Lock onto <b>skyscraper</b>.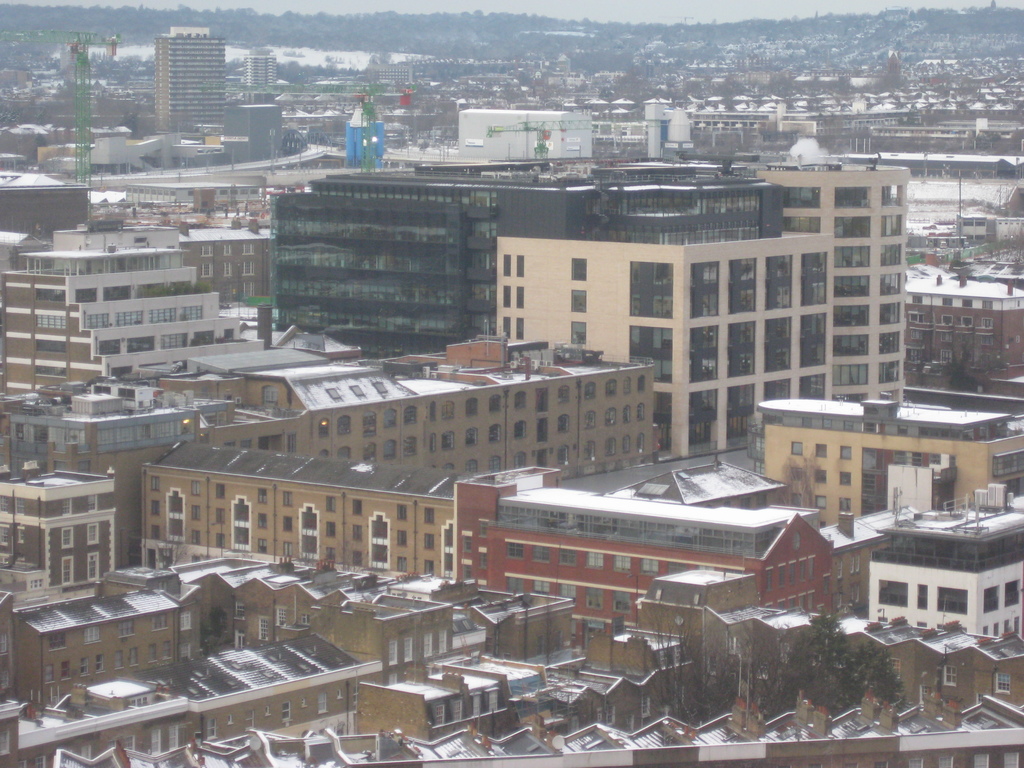
Locked: box=[272, 158, 780, 362].
